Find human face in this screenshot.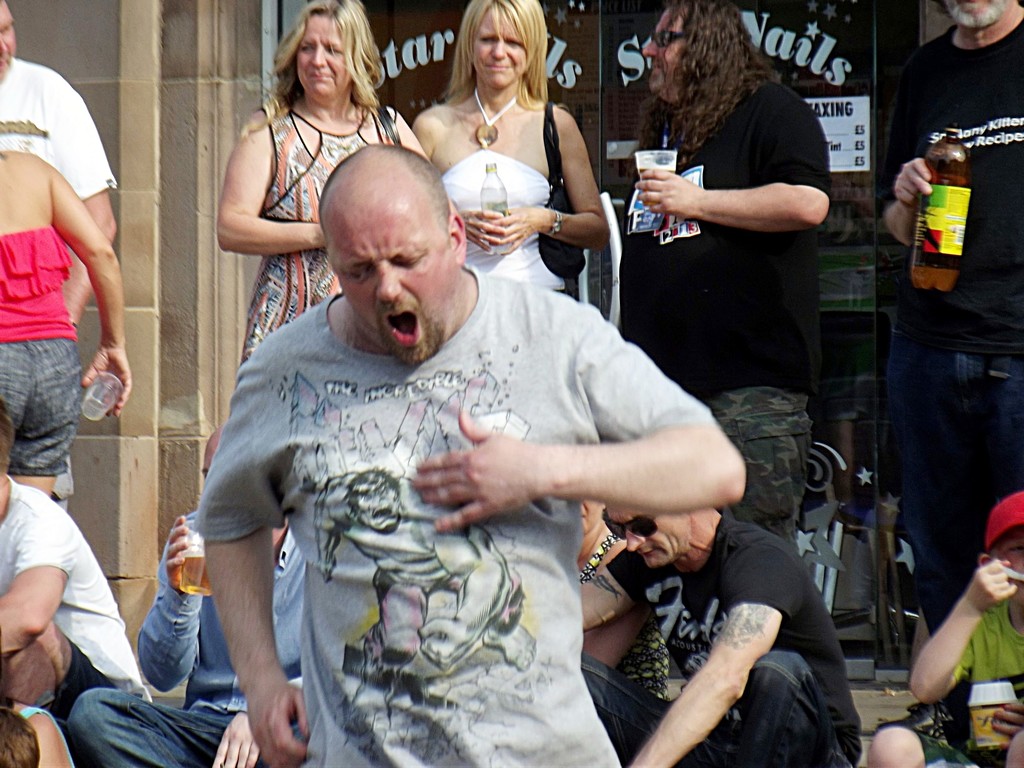
The bounding box for human face is bbox=[333, 229, 456, 358].
